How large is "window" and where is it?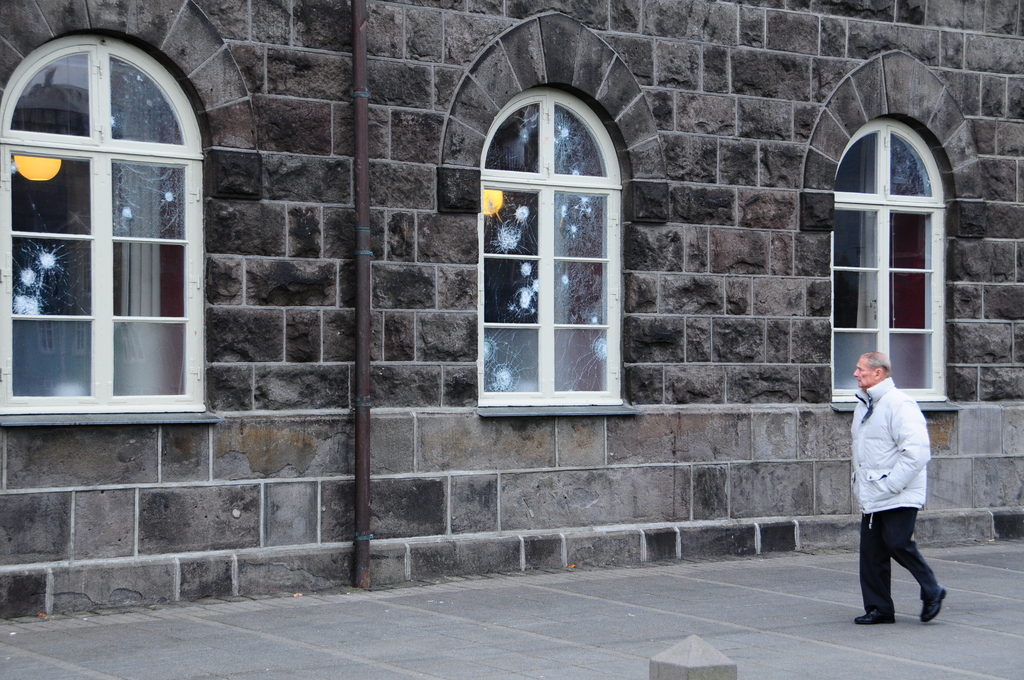
Bounding box: rect(12, 5, 212, 438).
